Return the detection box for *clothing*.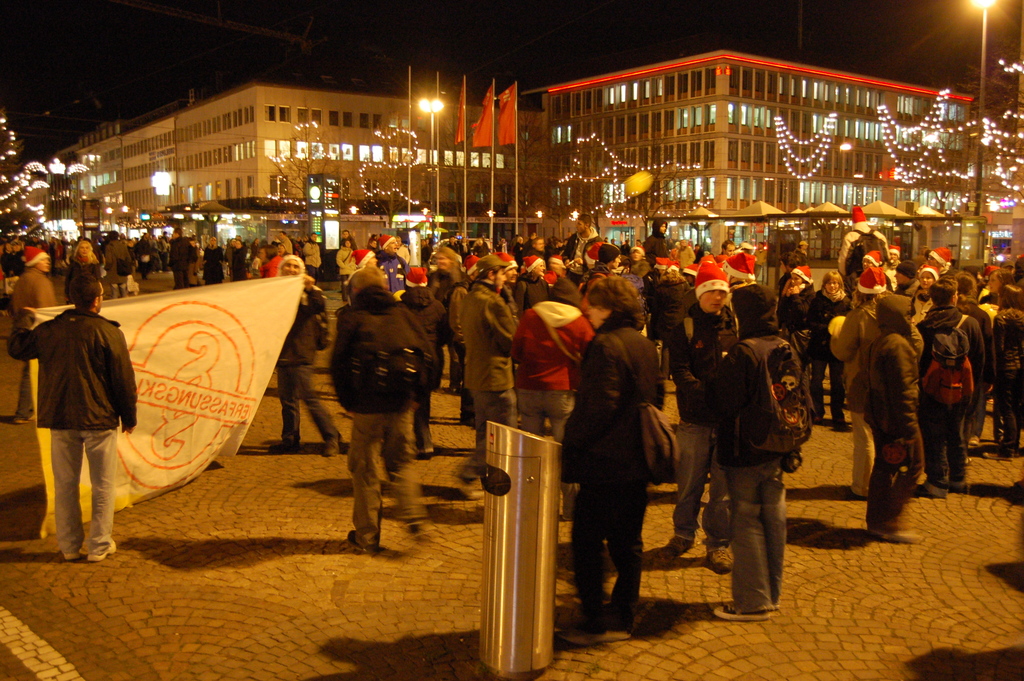
box=[263, 255, 333, 457].
